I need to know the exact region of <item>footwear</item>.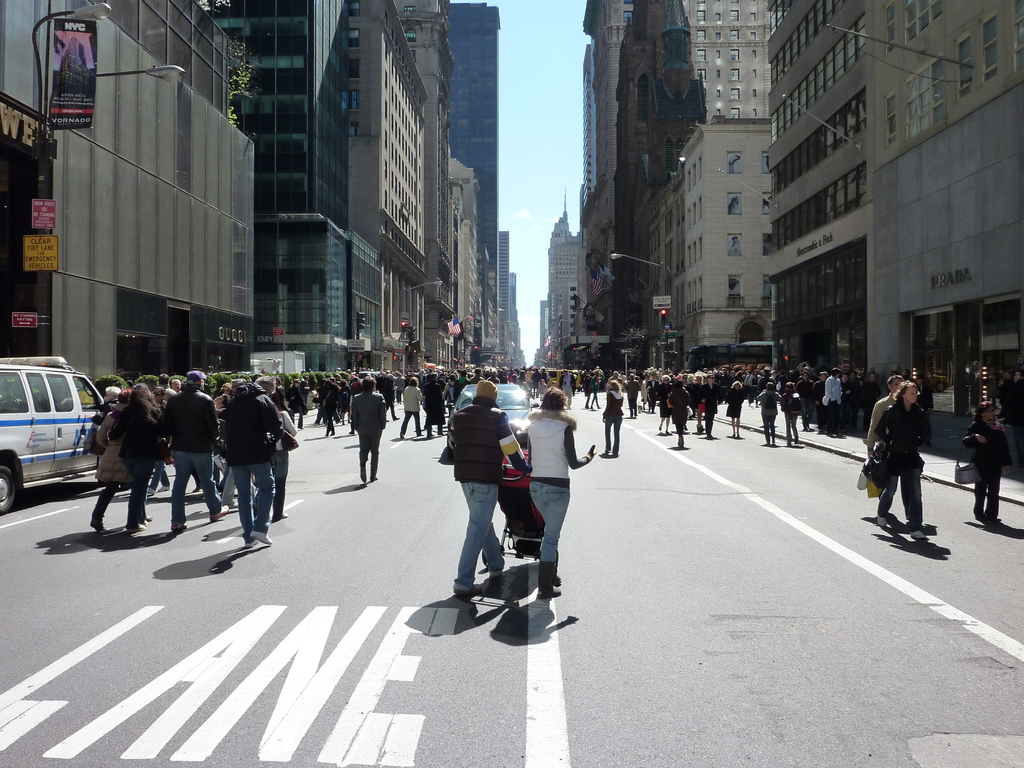
Region: <box>145,516,154,524</box>.
